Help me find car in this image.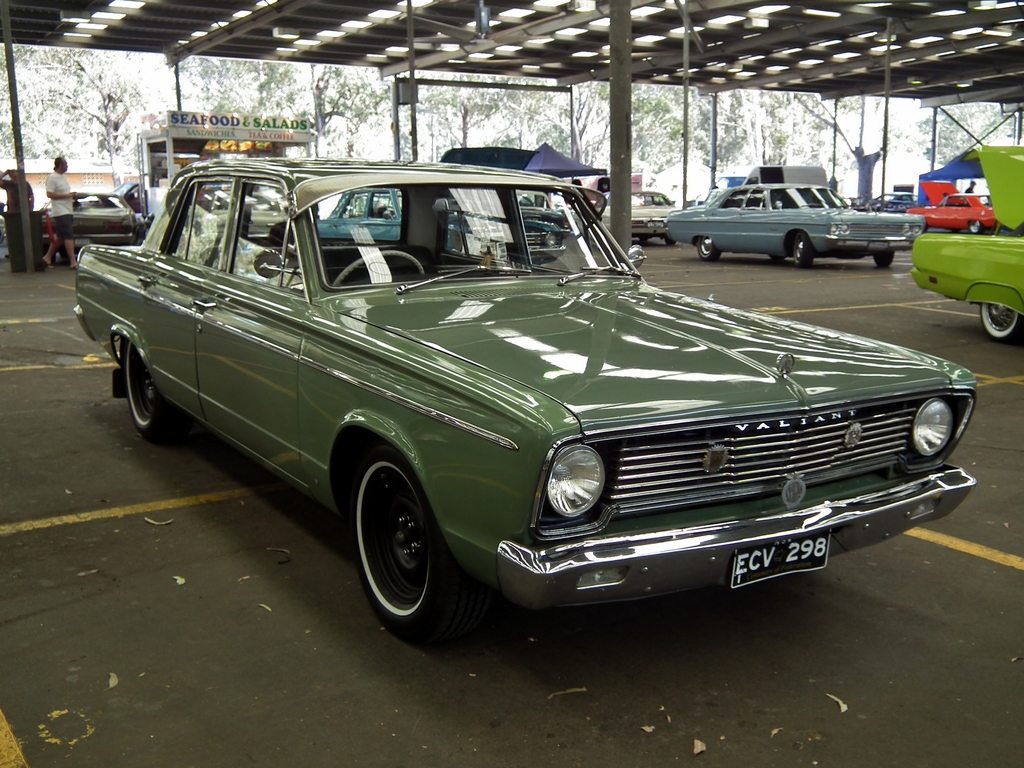
Found it: rect(904, 189, 994, 232).
